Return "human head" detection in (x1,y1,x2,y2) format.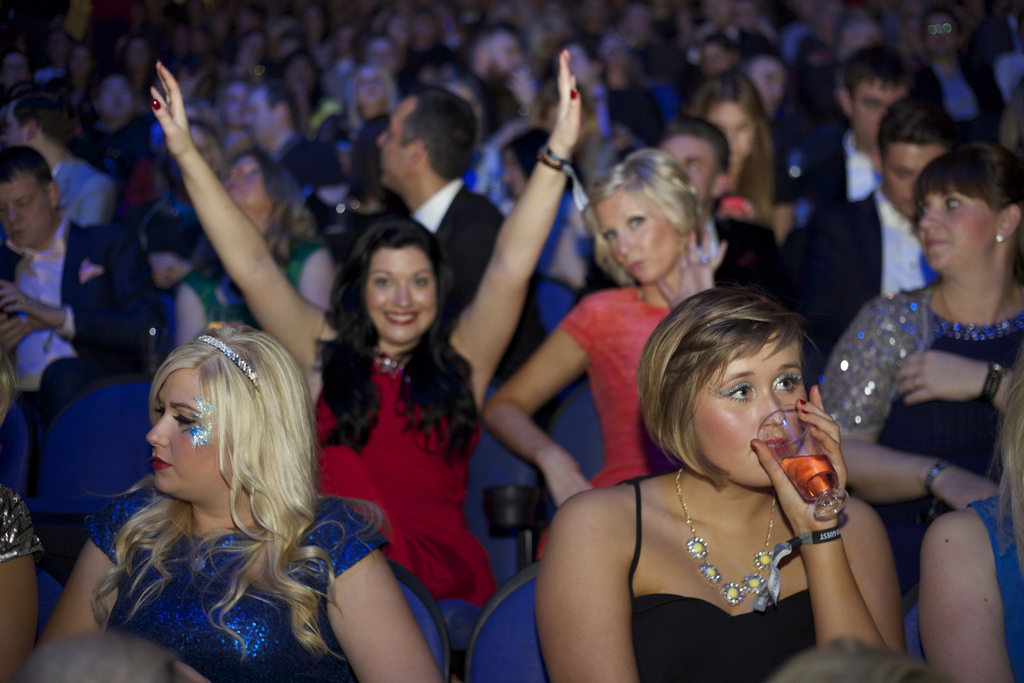
(349,68,394,108).
